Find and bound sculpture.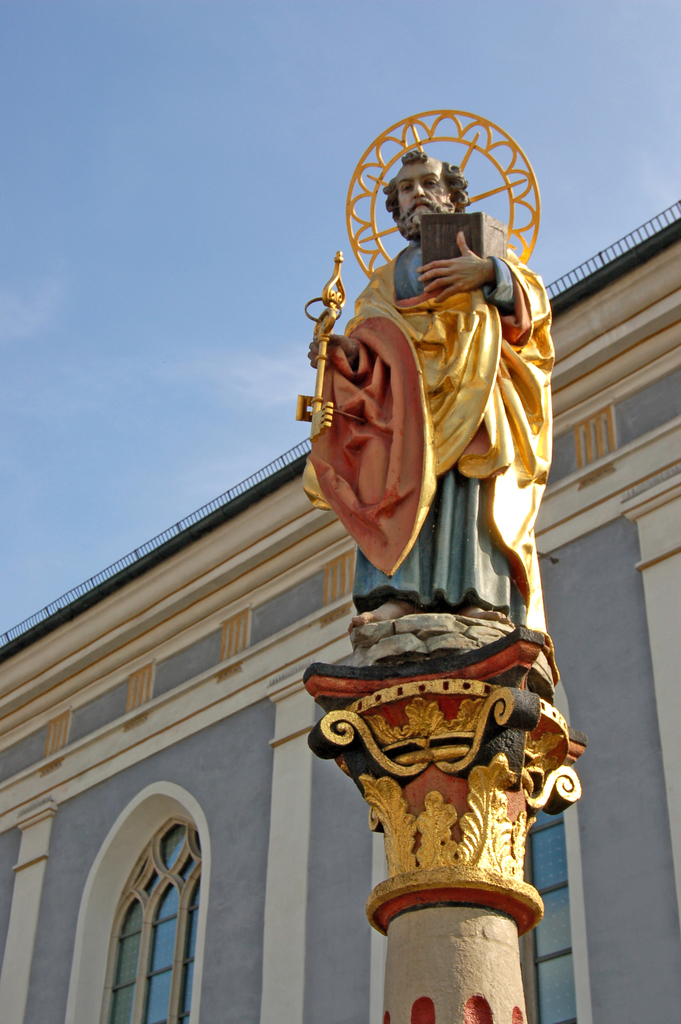
Bound: left=312, top=128, right=573, bottom=750.
